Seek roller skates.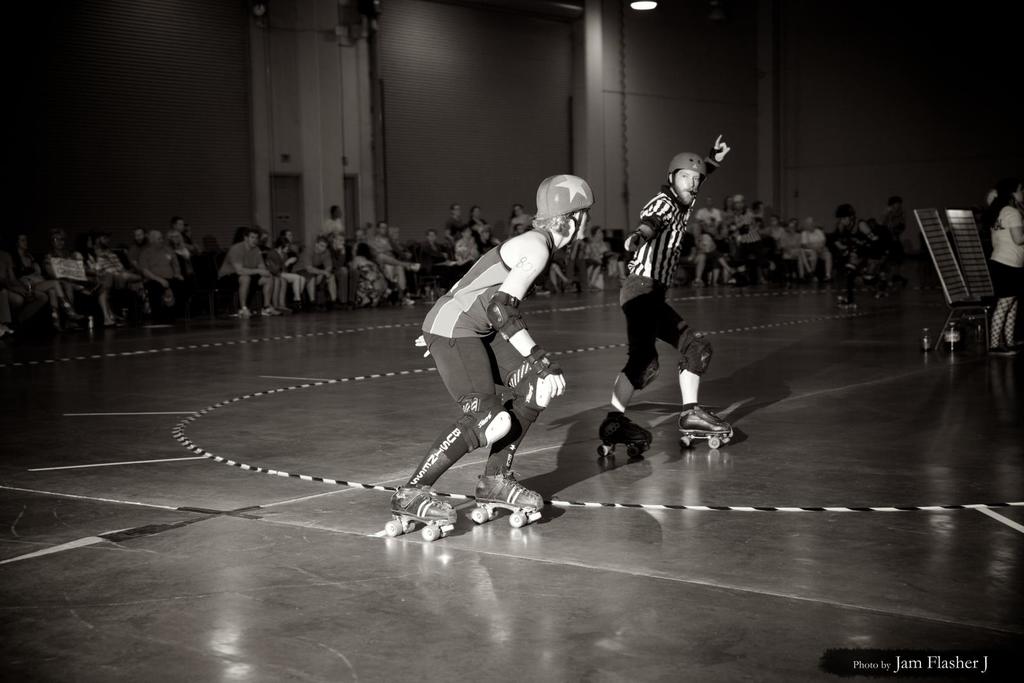
rect(468, 469, 545, 529).
